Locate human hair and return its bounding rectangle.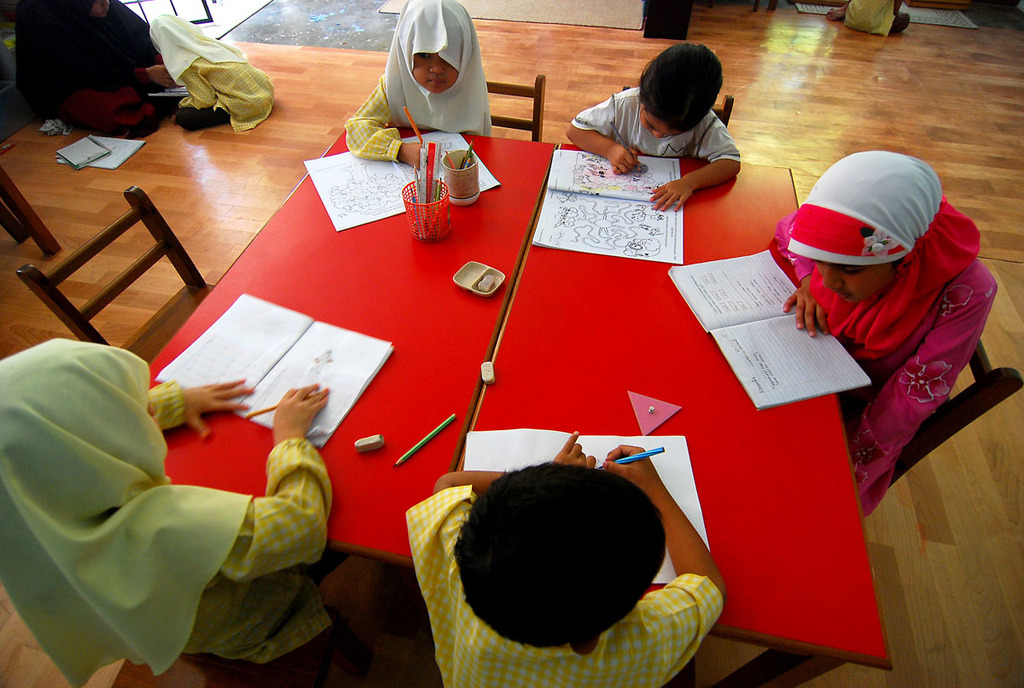
{"x1": 446, "y1": 463, "x2": 667, "y2": 656}.
